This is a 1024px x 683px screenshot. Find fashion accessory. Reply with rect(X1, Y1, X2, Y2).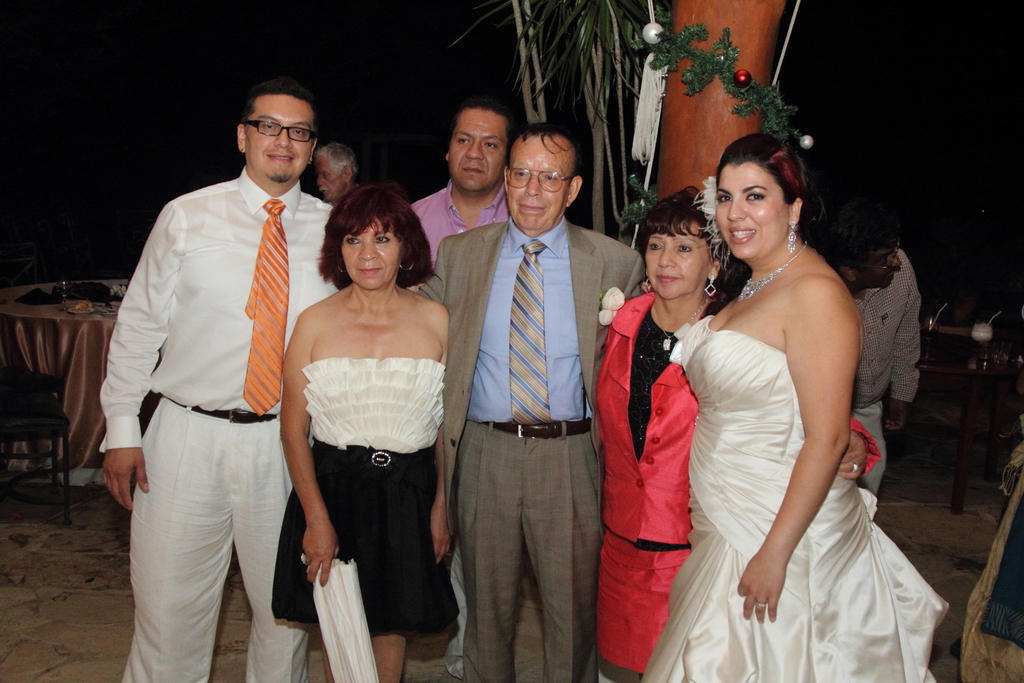
rect(693, 172, 724, 249).
